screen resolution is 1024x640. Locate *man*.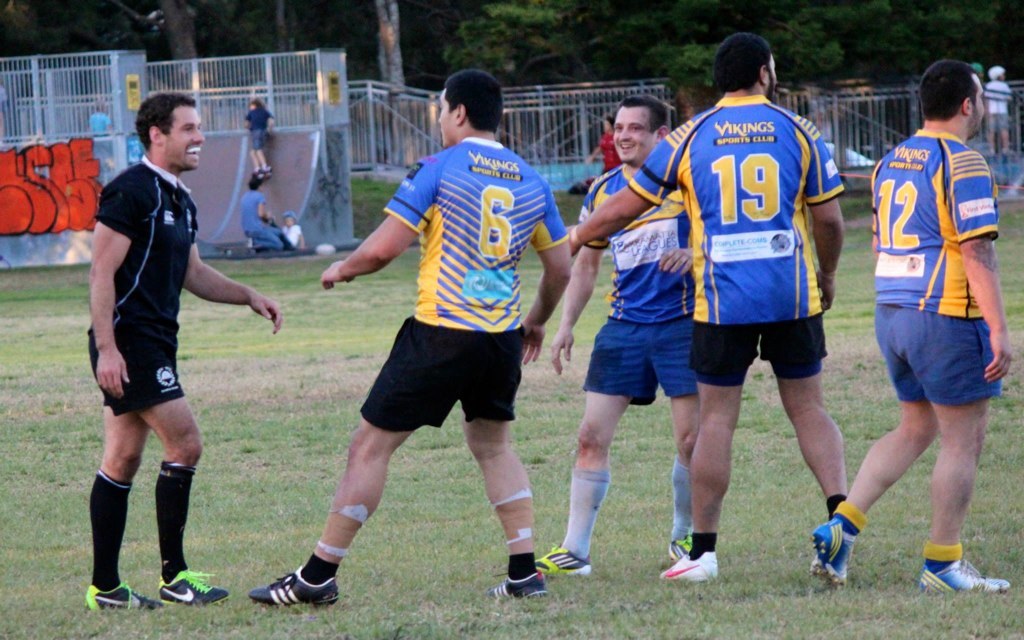
(567, 34, 843, 584).
